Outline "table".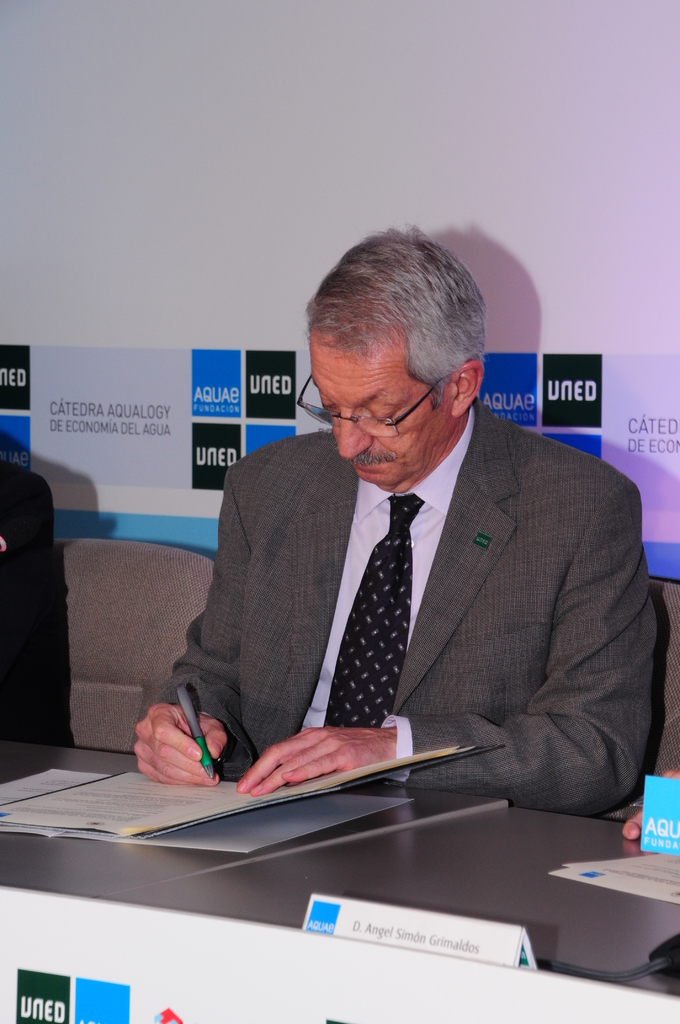
Outline: select_region(96, 802, 679, 1004).
